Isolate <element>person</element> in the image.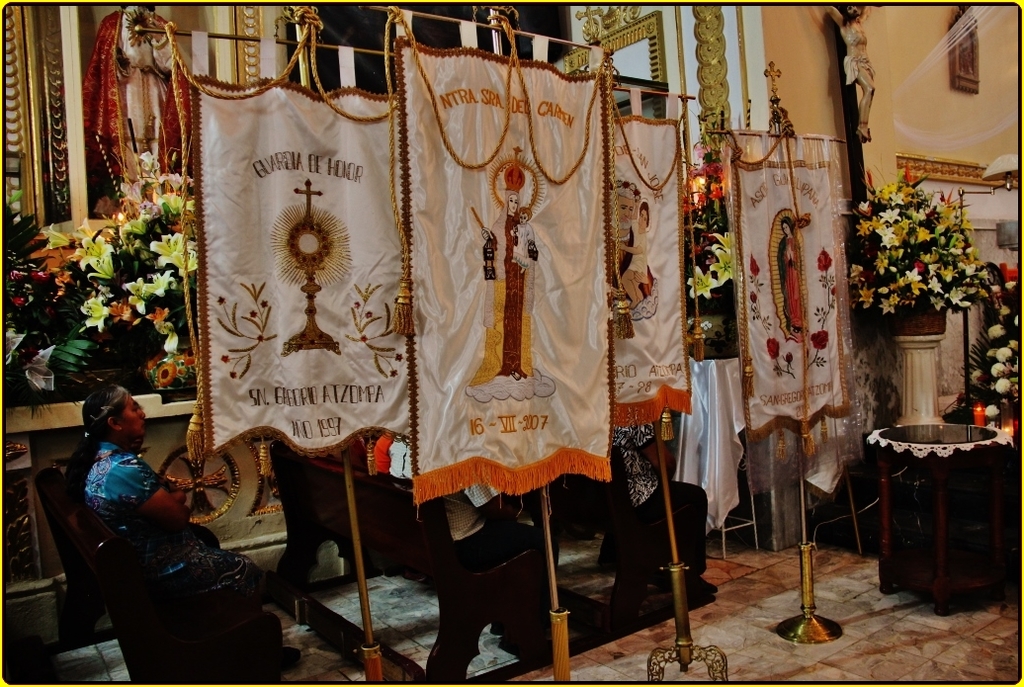
Isolated region: locate(781, 221, 801, 337).
